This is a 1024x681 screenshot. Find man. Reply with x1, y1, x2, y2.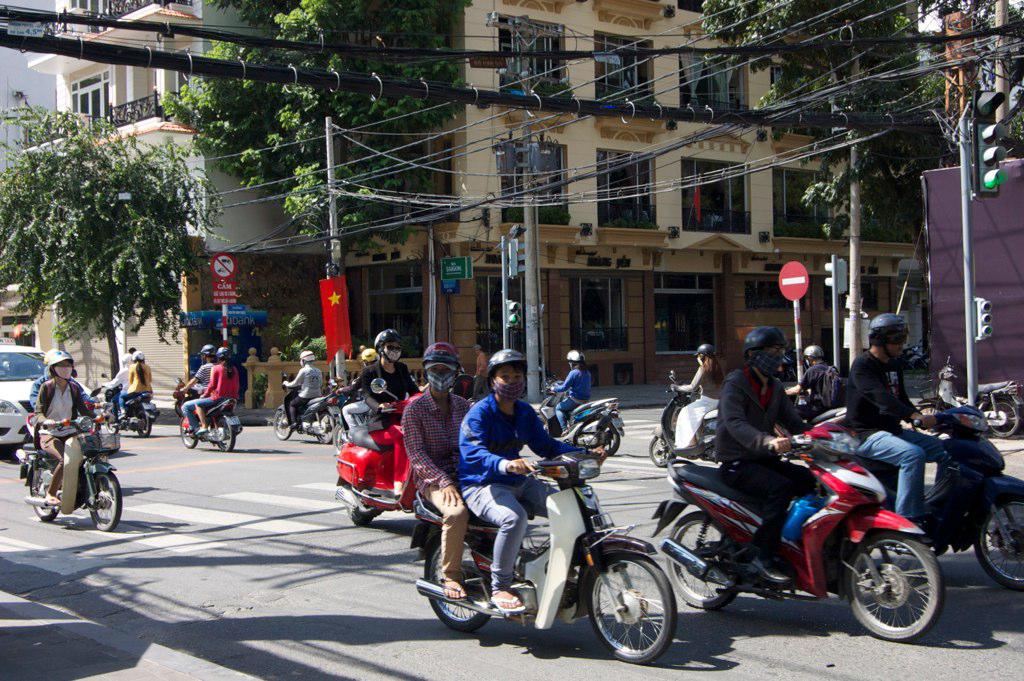
816, 309, 964, 524.
